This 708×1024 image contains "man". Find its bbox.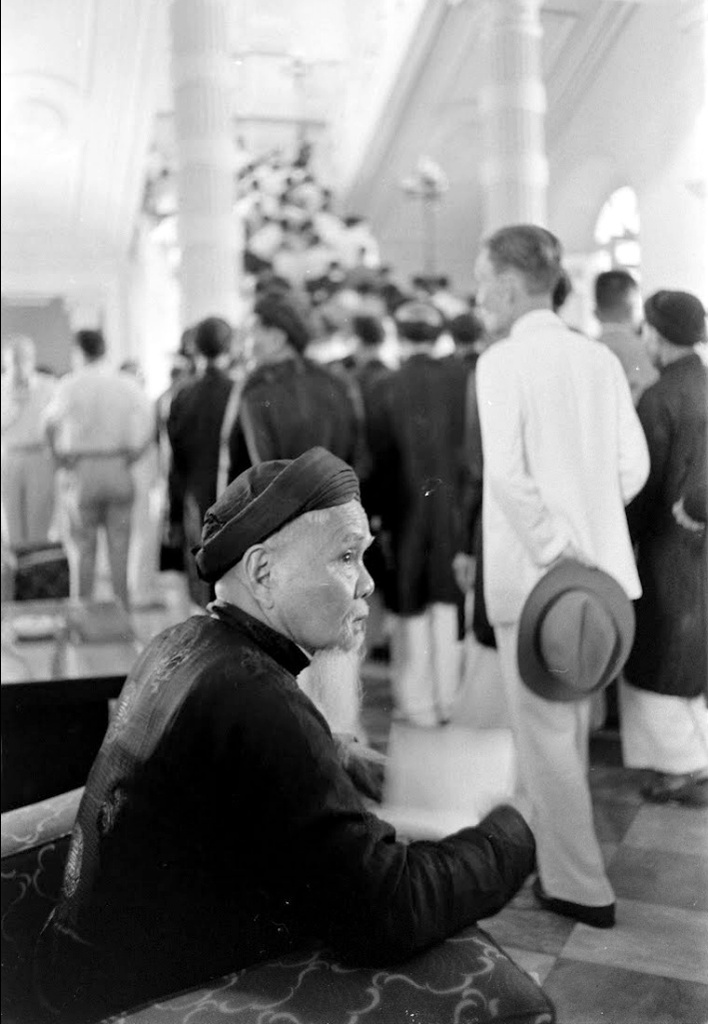
(left=161, top=311, right=239, bottom=617).
